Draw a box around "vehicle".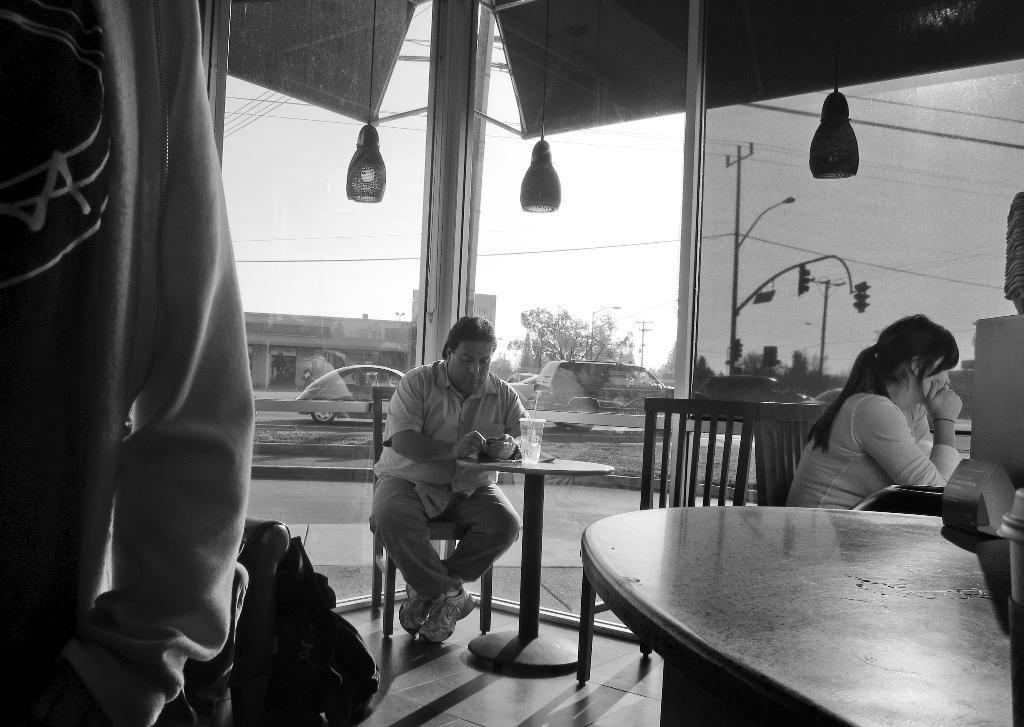
l=534, t=356, r=678, b=435.
